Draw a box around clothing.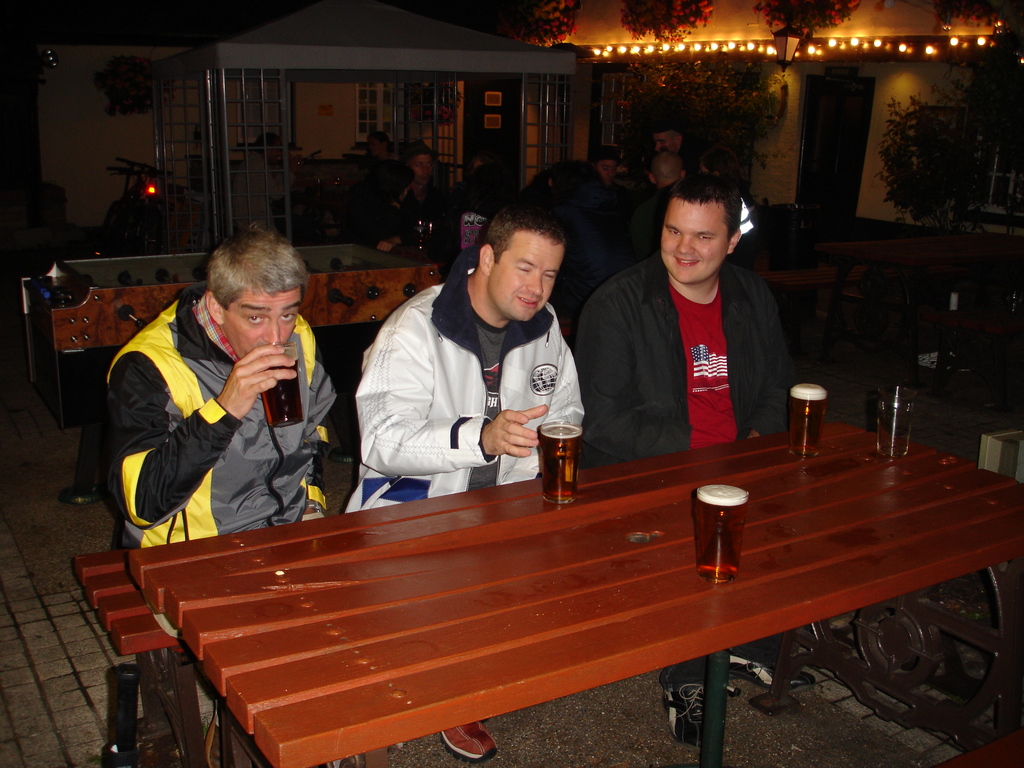
{"left": 110, "top": 276, "right": 349, "bottom": 727}.
